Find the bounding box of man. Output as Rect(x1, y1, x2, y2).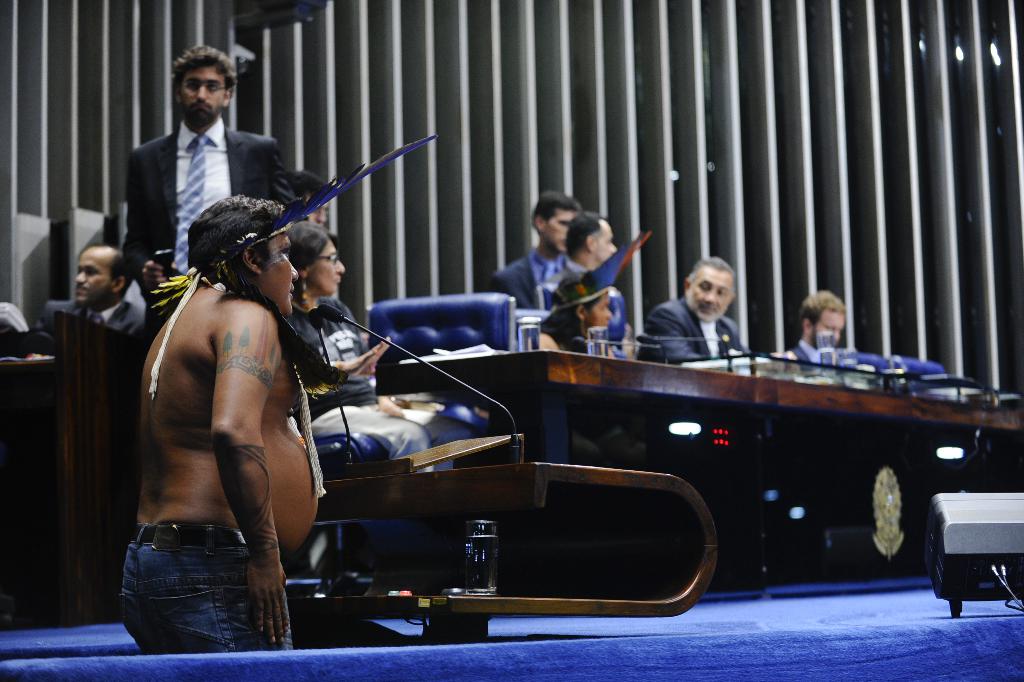
Rect(786, 292, 861, 392).
